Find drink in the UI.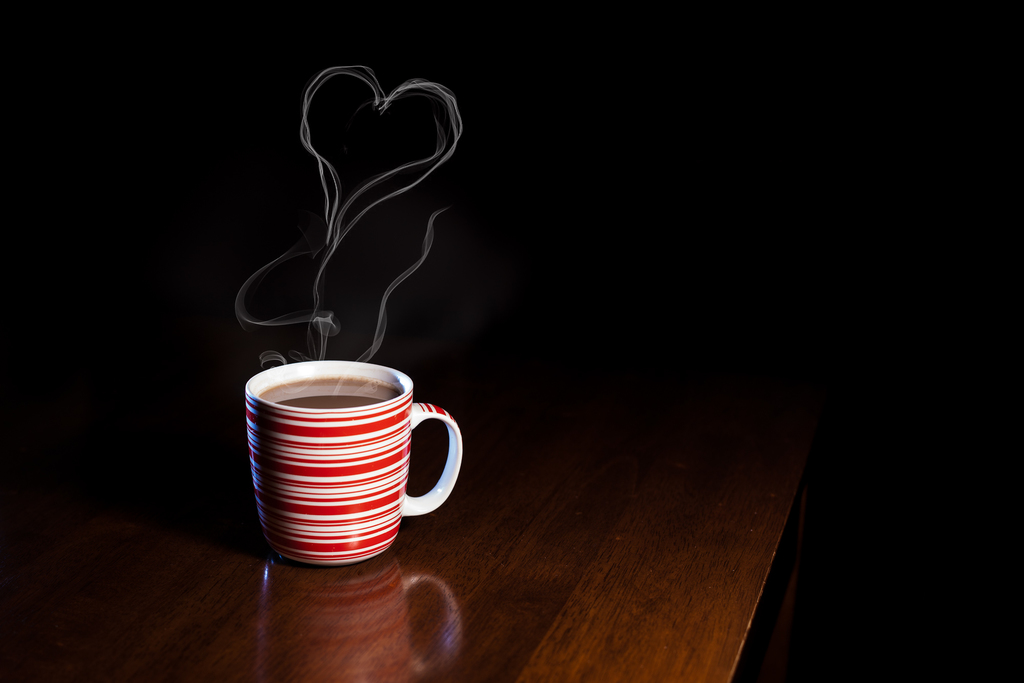
UI element at (x1=259, y1=372, x2=403, y2=408).
